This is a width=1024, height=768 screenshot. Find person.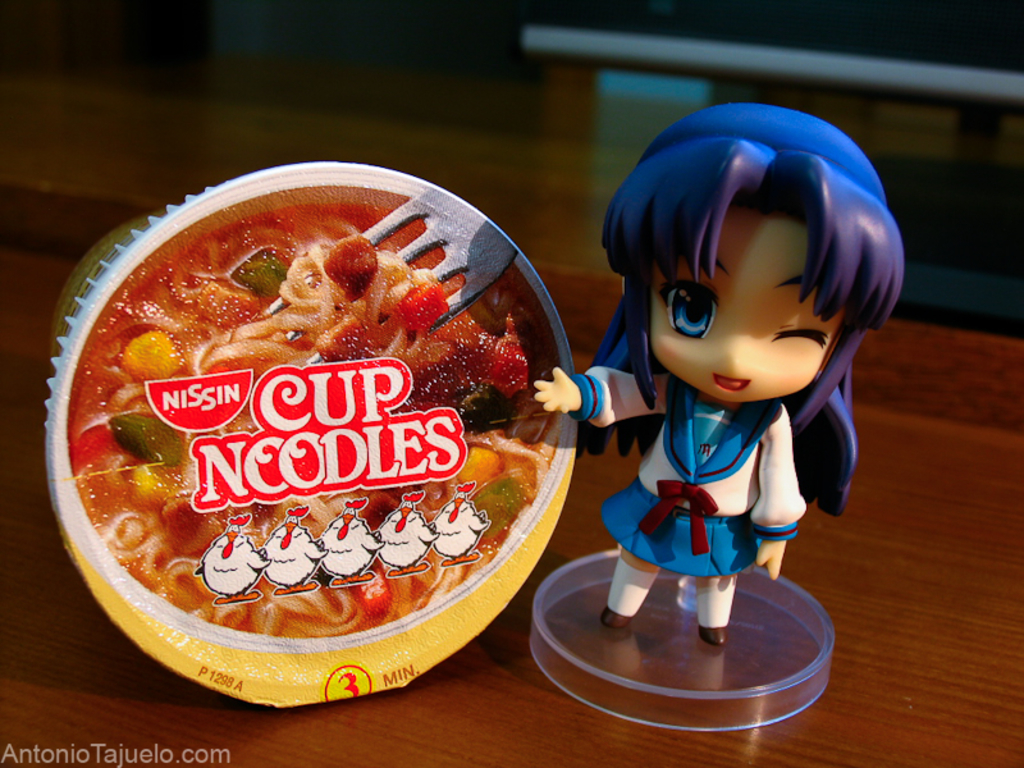
Bounding box: bbox(567, 96, 896, 677).
